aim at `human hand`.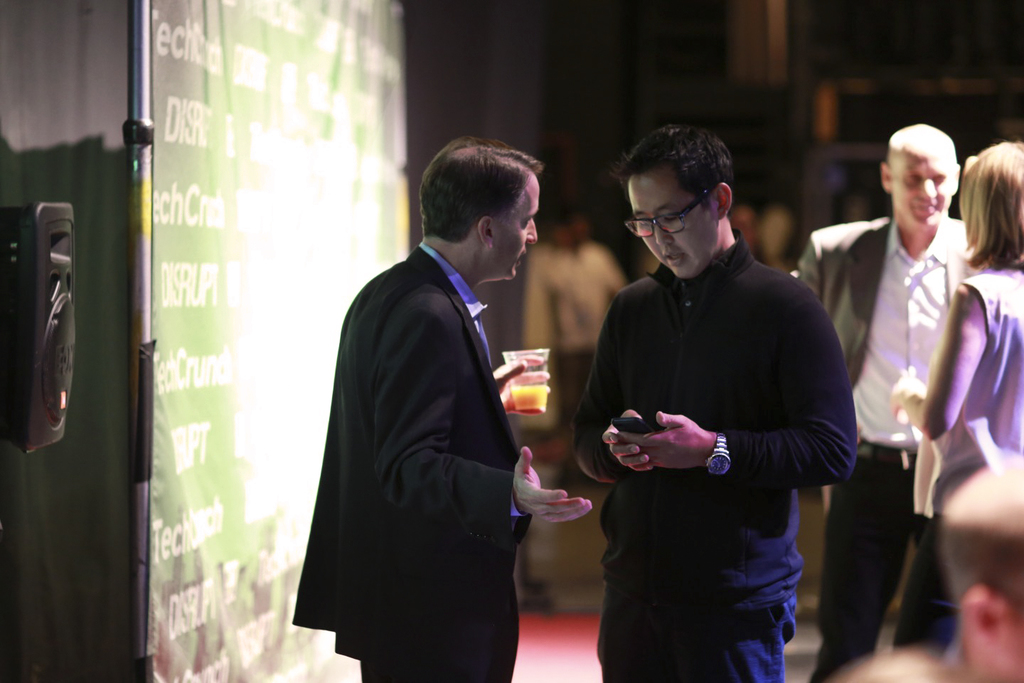
Aimed at (513,444,595,527).
